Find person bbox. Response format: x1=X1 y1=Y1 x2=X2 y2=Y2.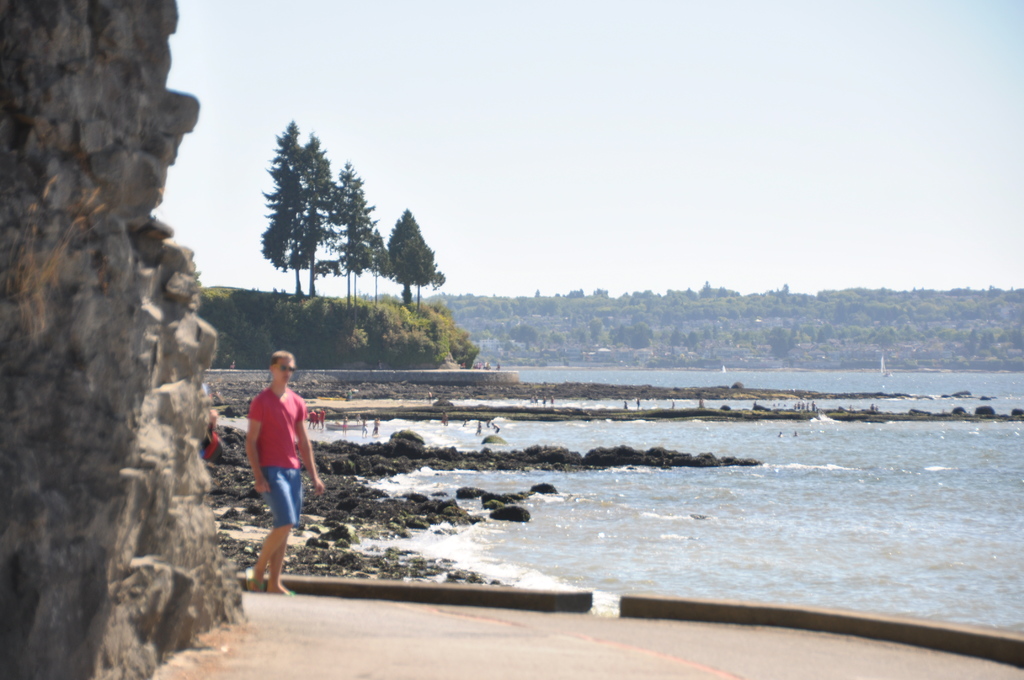
x1=232 y1=328 x2=315 y2=595.
